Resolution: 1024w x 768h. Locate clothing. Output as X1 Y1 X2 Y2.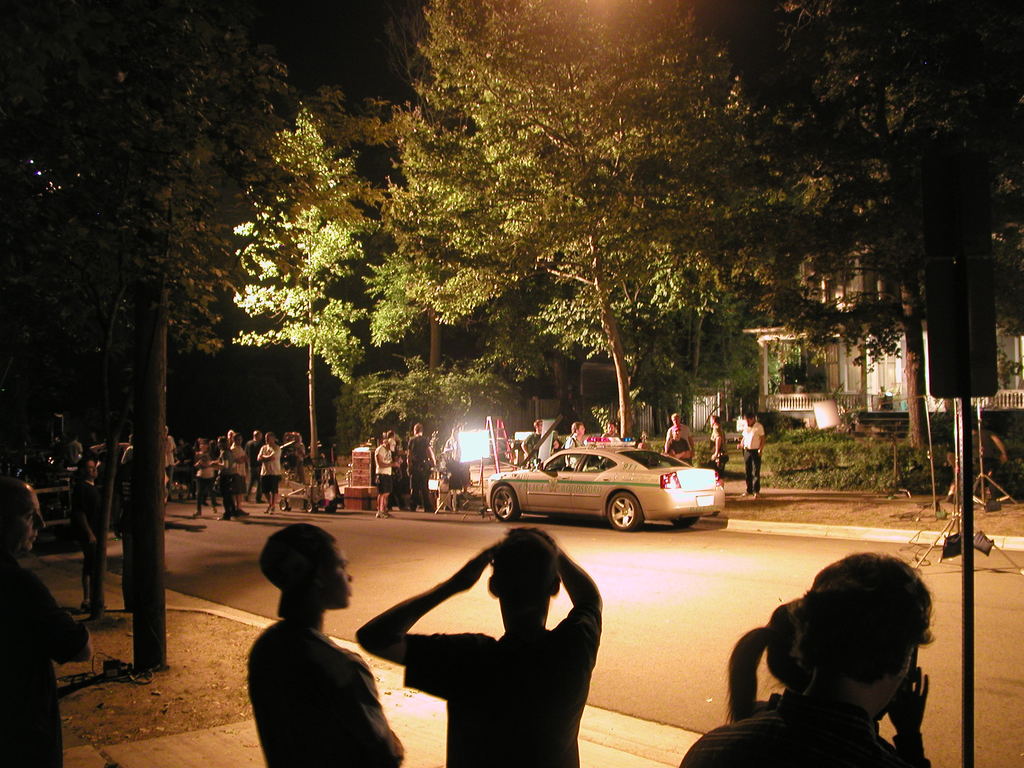
563 435 587 463.
